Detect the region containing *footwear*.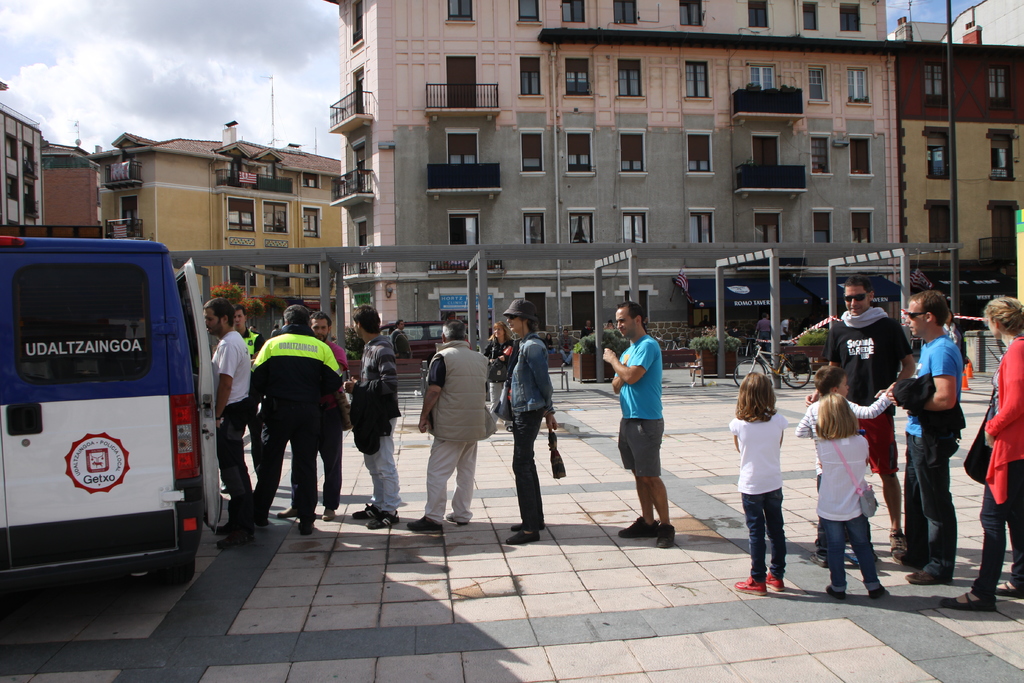
locate(888, 527, 904, 563).
